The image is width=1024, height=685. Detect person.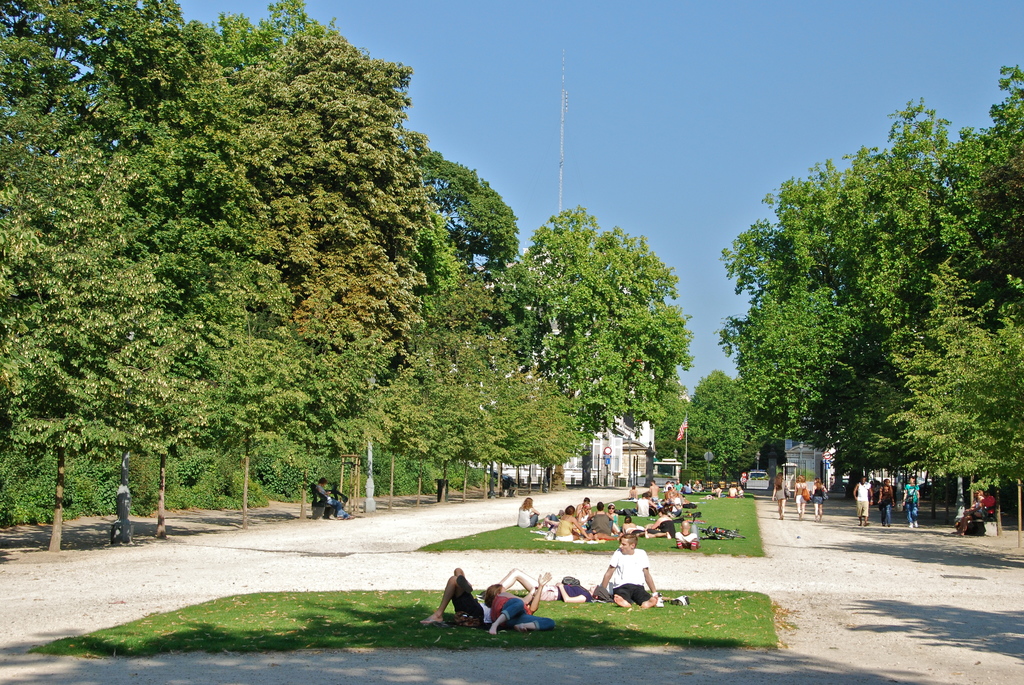
Detection: BBox(498, 570, 598, 602).
